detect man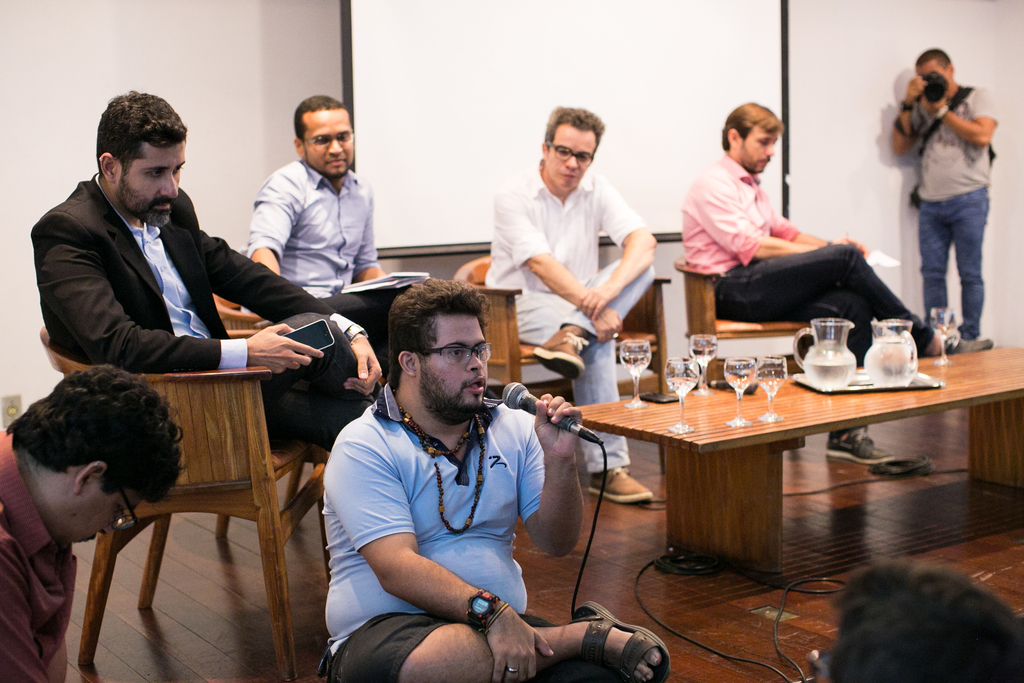
bbox=(26, 89, 384, 452)
